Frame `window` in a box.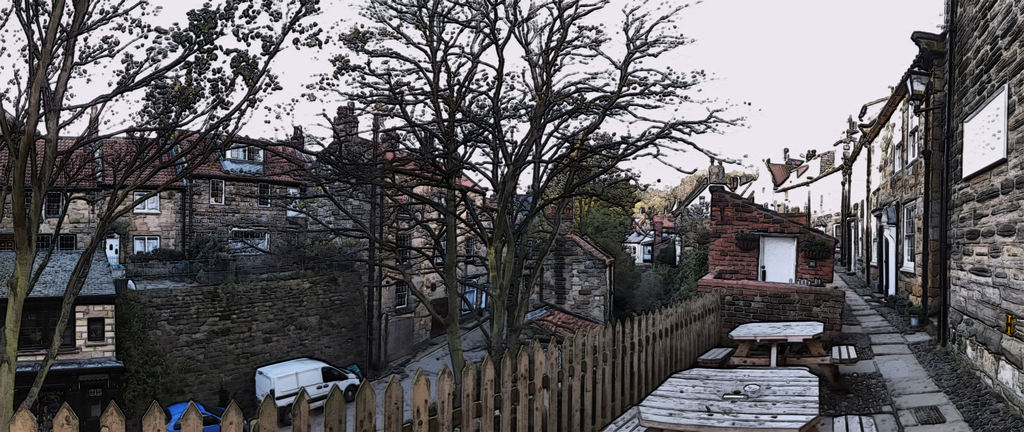
crop(133, 236, 164, 257).
